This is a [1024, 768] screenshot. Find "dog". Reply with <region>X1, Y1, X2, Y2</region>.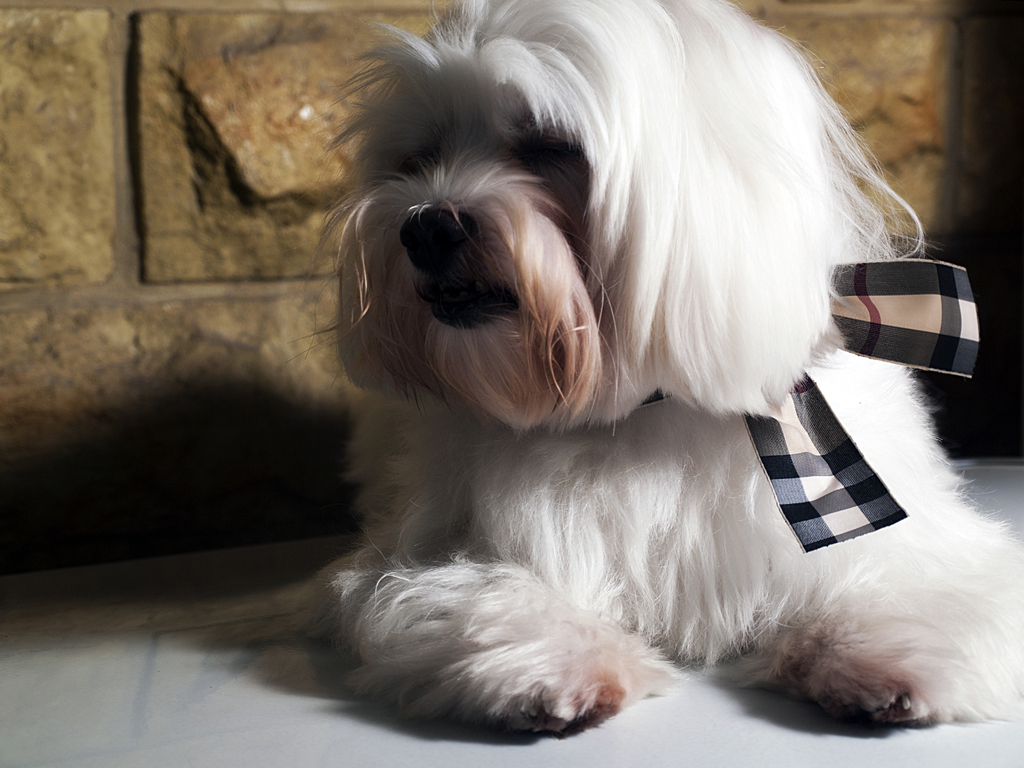
<region>294, 0, 1023, 744</region>.
